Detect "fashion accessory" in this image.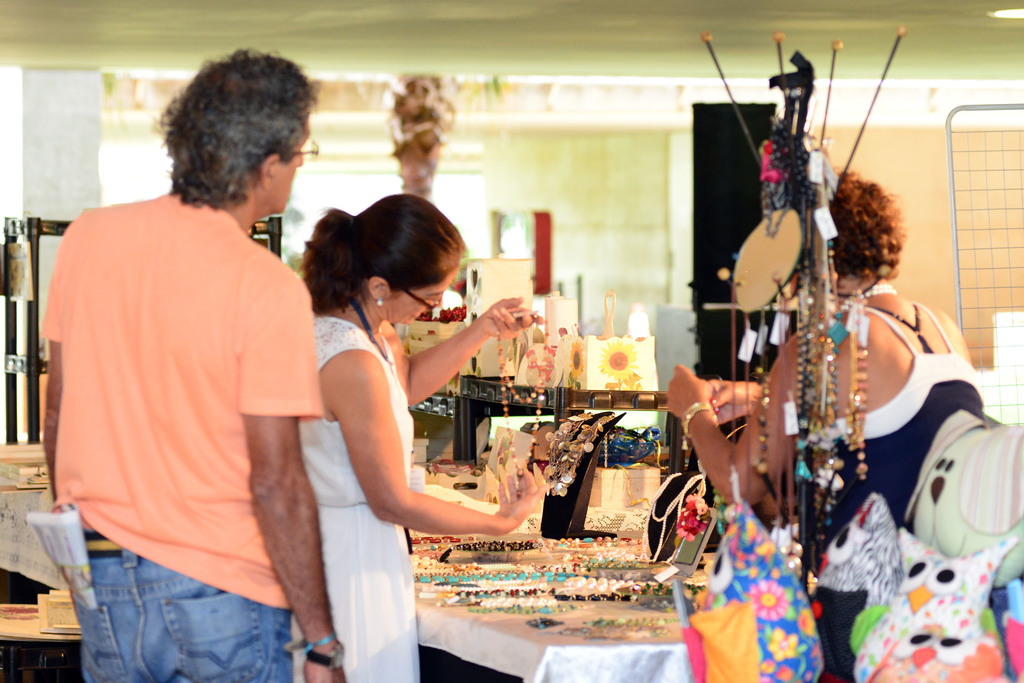
Detection: 844 289 868 485.
